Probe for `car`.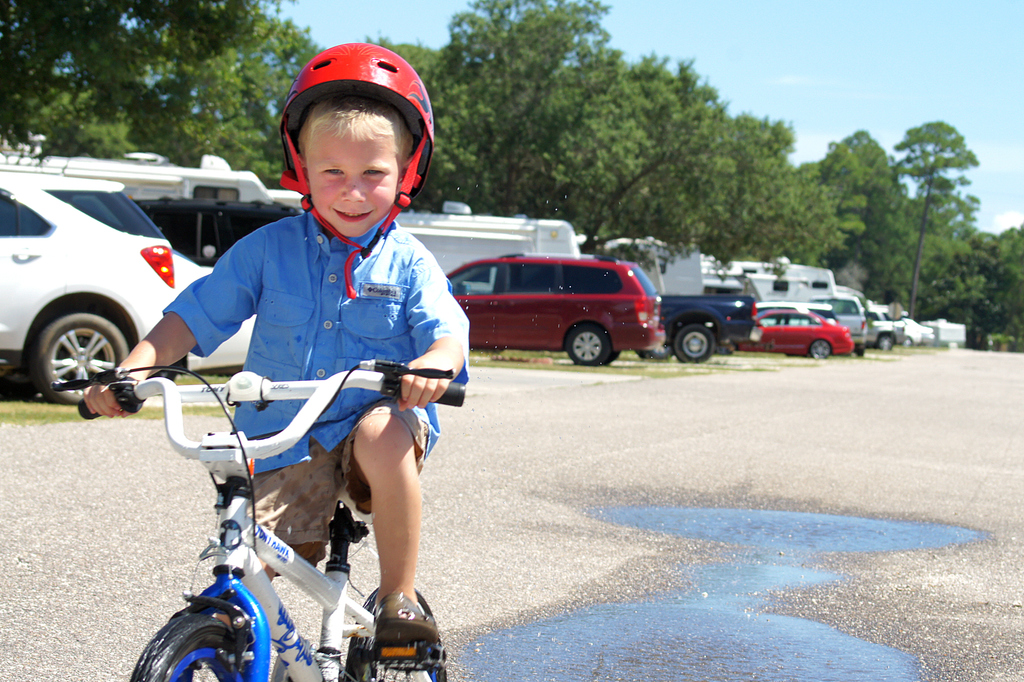
Probe result: l=903, t=320, r=937, b=346.
